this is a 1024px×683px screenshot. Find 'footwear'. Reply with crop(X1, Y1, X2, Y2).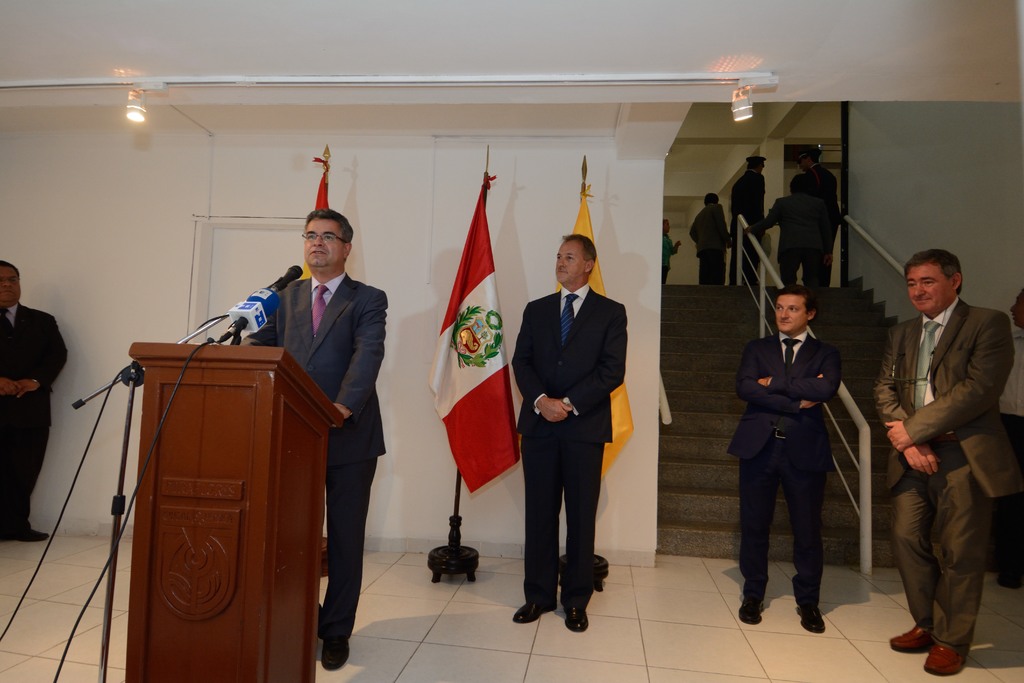
crop(321, 638, 349, 670).
